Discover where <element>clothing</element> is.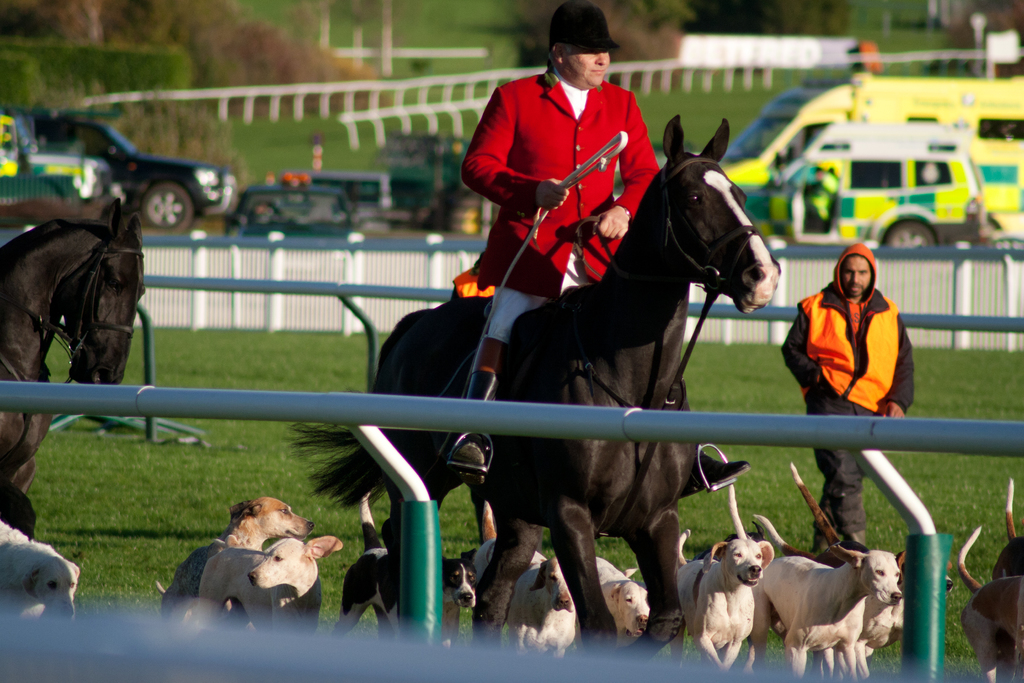
Discovered at (456,68,656,372).
